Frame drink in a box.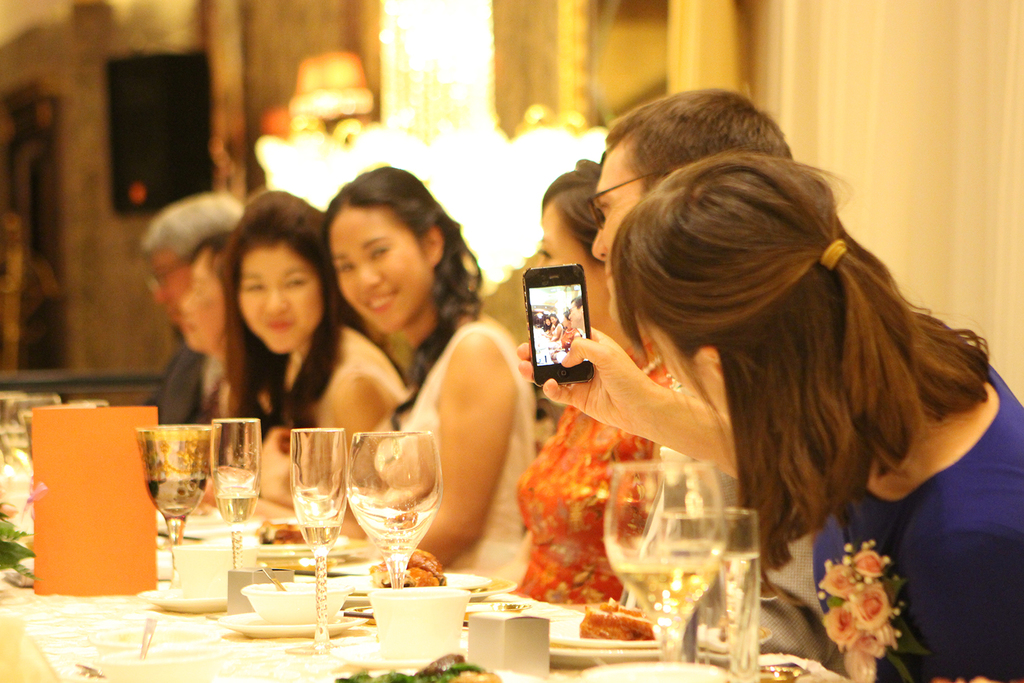
bbox=(601, 470, 721, 662).
